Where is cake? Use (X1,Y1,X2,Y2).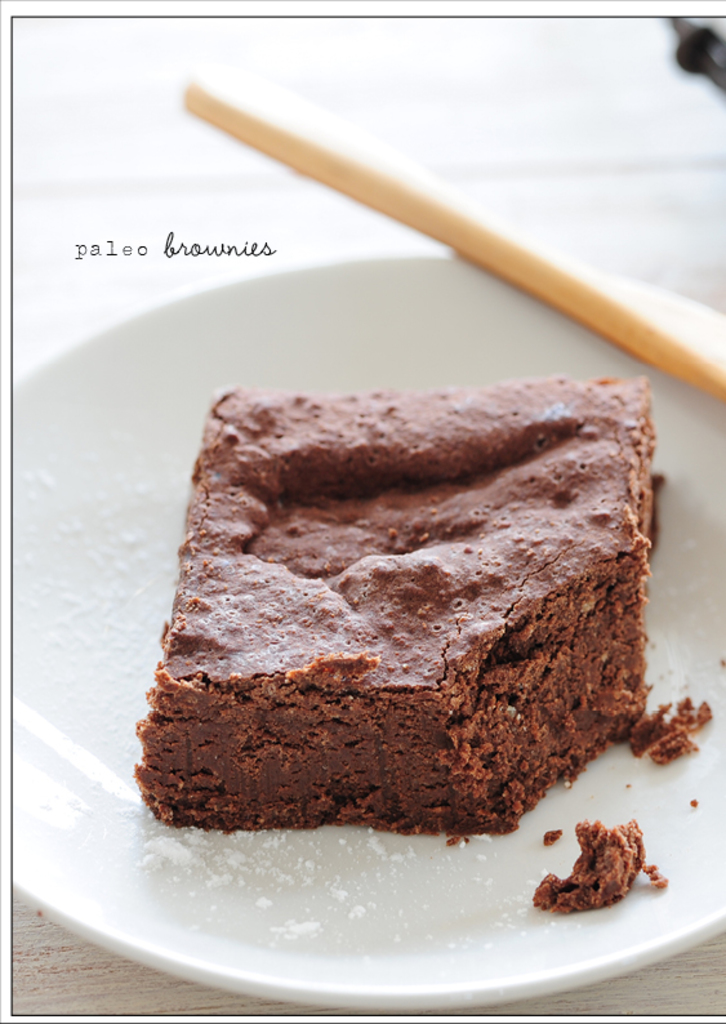
(125,379,647,832).
